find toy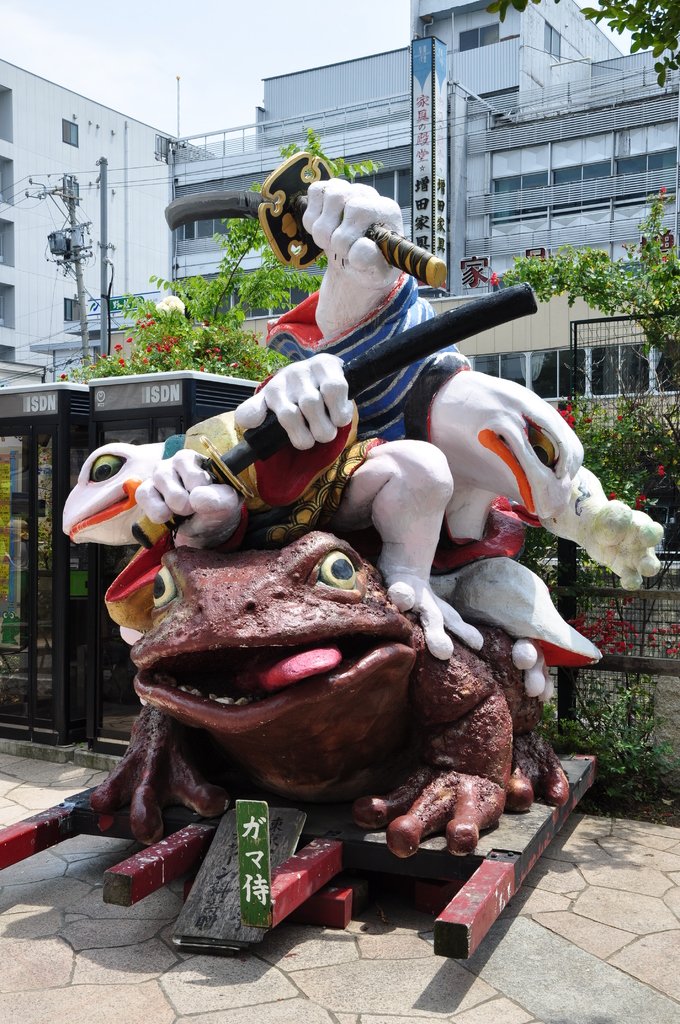
(left=0, top=514, right=542, bottom=859)
